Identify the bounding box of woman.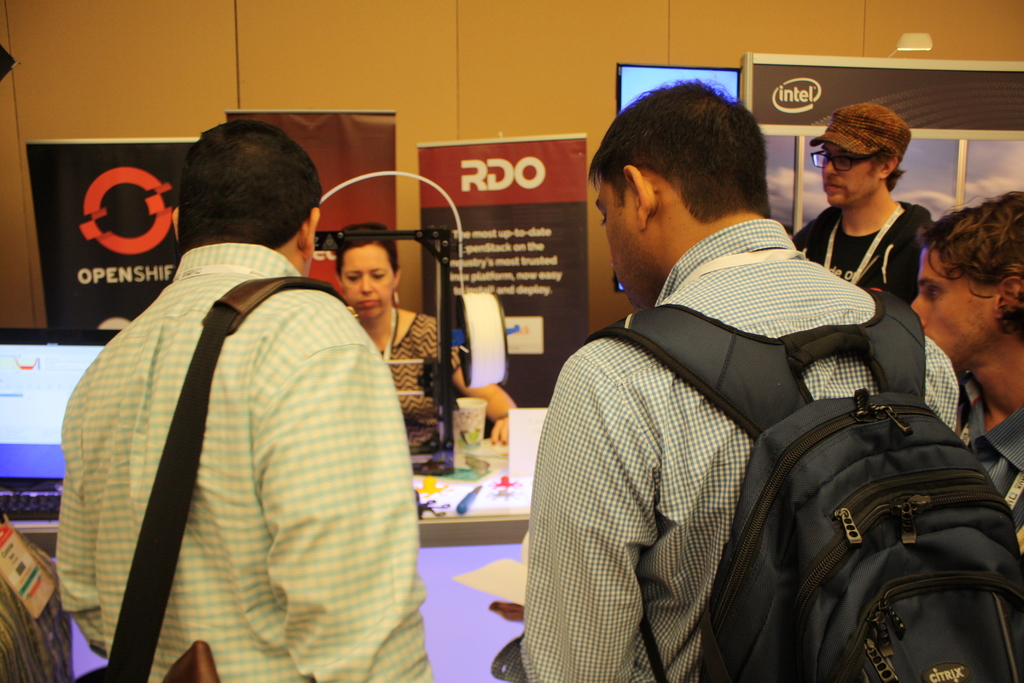
x1=809, y1=106, x2=951, y2=333.
